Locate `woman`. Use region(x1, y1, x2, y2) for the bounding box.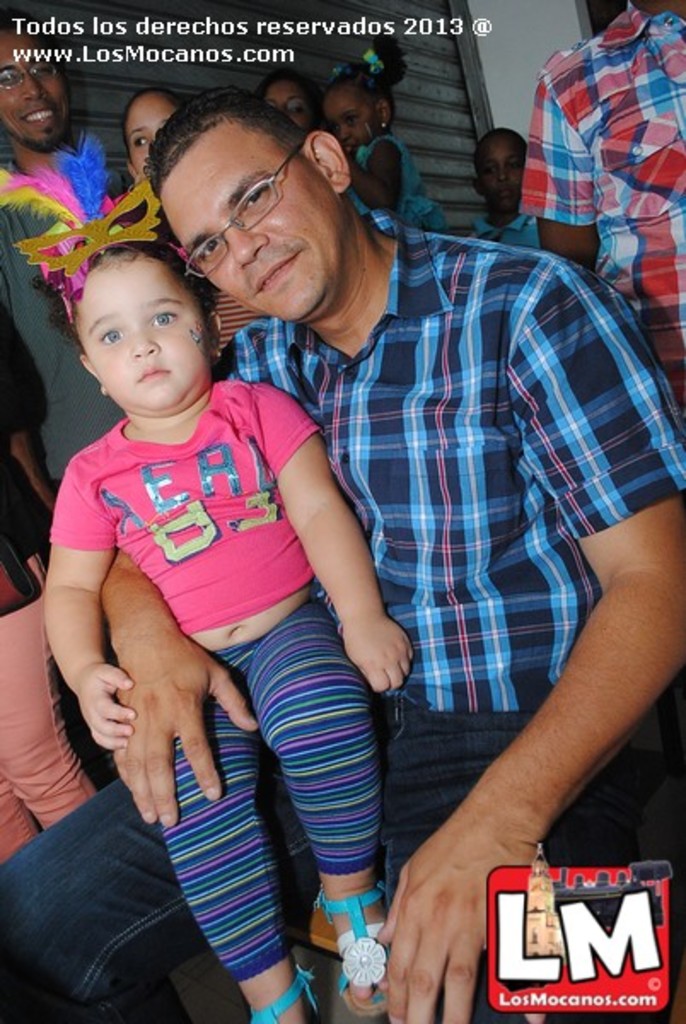
region(126, 90, 280, 367).
